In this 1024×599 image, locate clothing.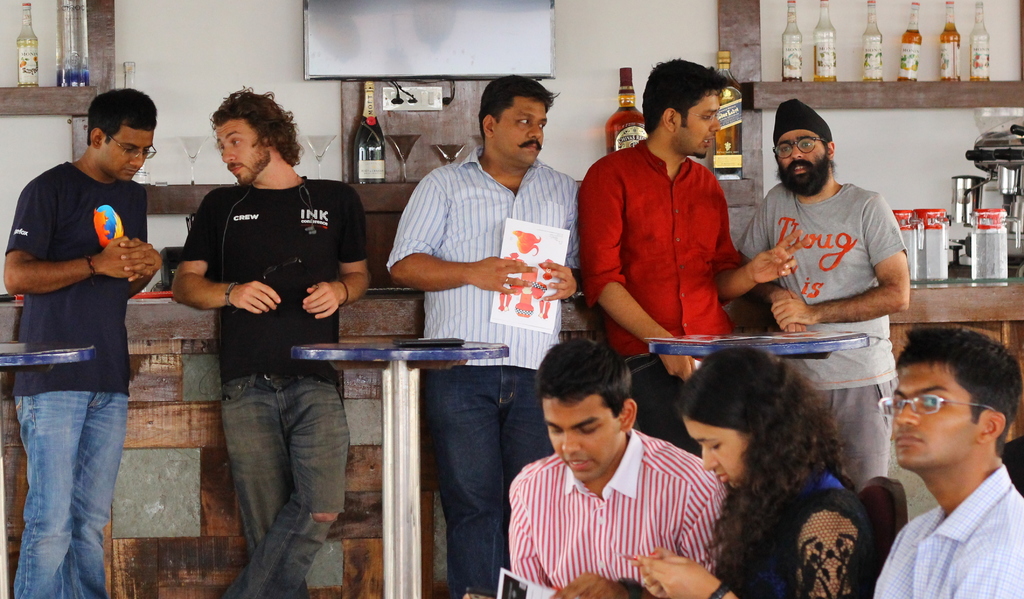
Bounding box: x1=5, y1=163, x2=148, y2=598.
